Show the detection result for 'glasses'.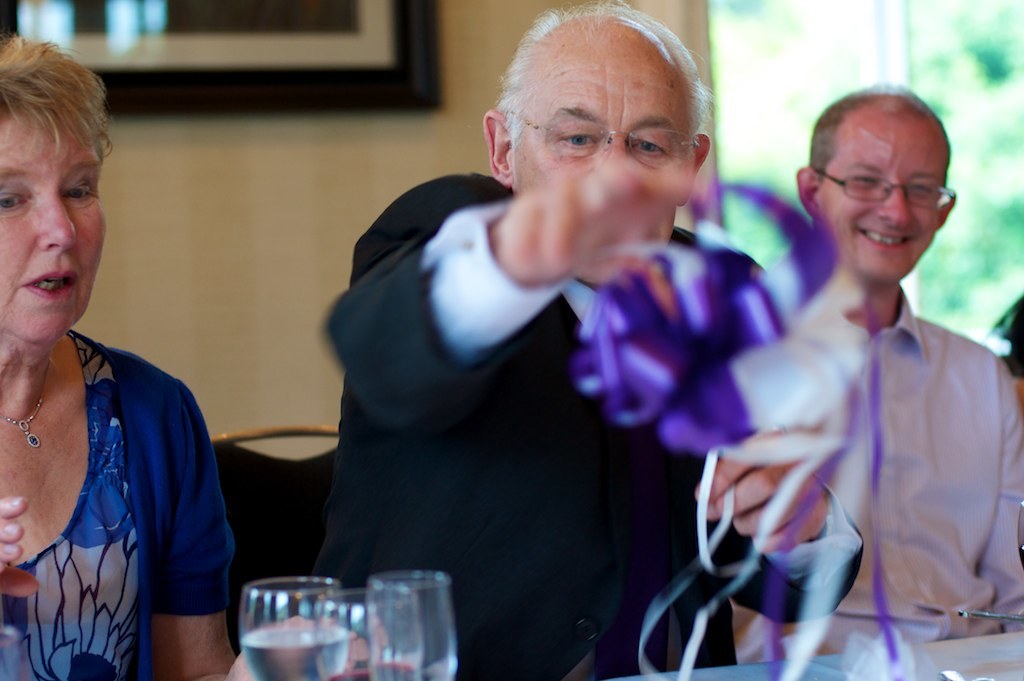
<box>834,160,964,203</box>.
